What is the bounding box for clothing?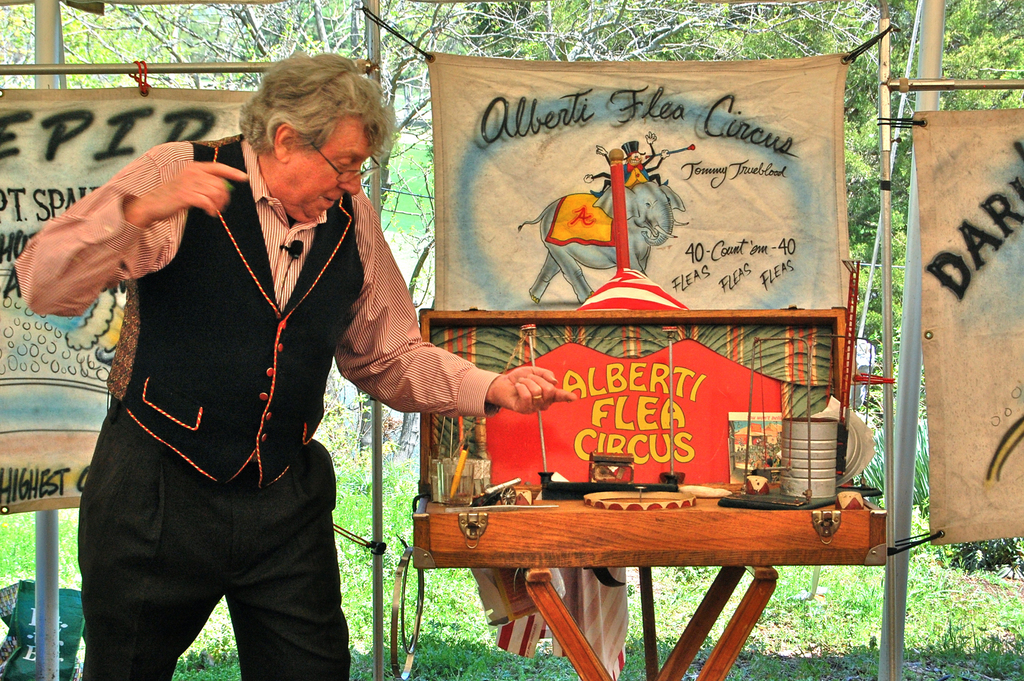
{"x1": 44, "y1": 129, "x2": 366, "y2": 582}.
